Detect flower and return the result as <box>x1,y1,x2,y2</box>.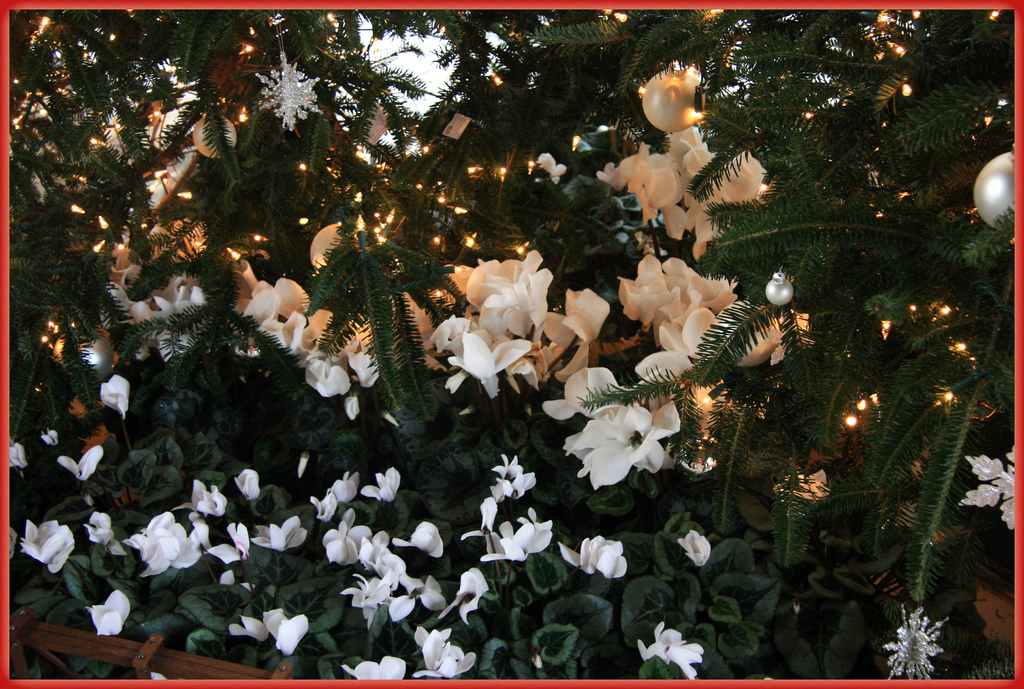
<box>311,492,335,521</box>.
